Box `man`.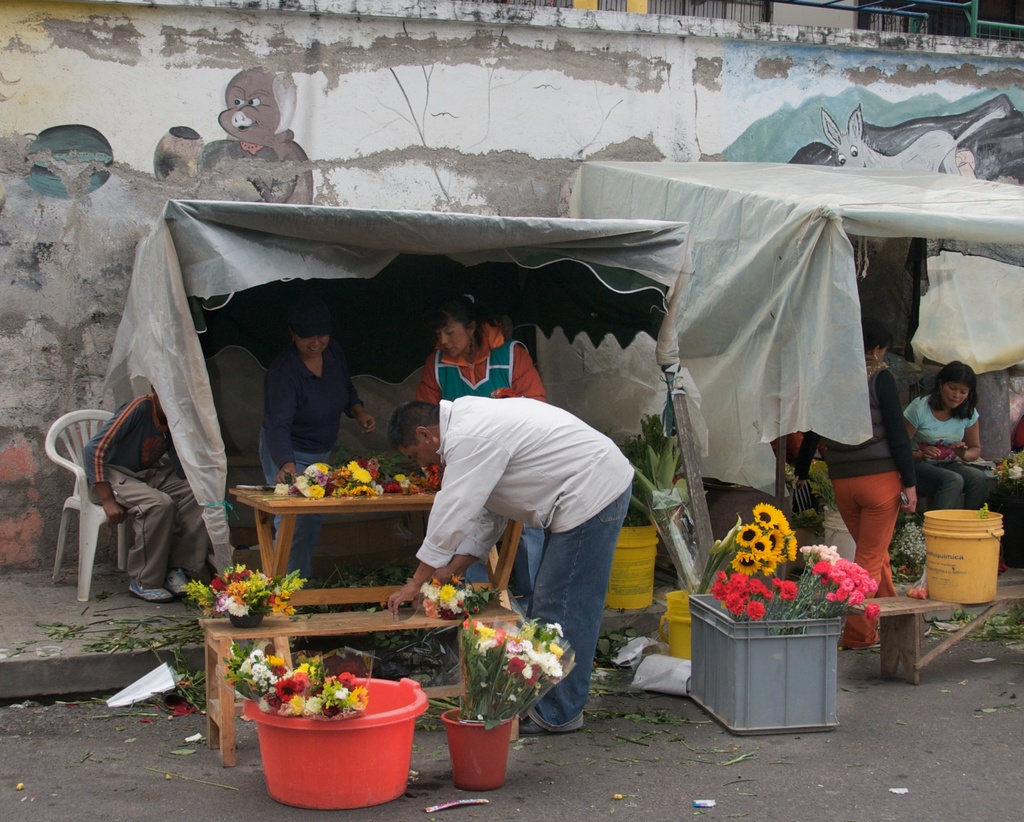
box=[84, 381, 212, 604].
